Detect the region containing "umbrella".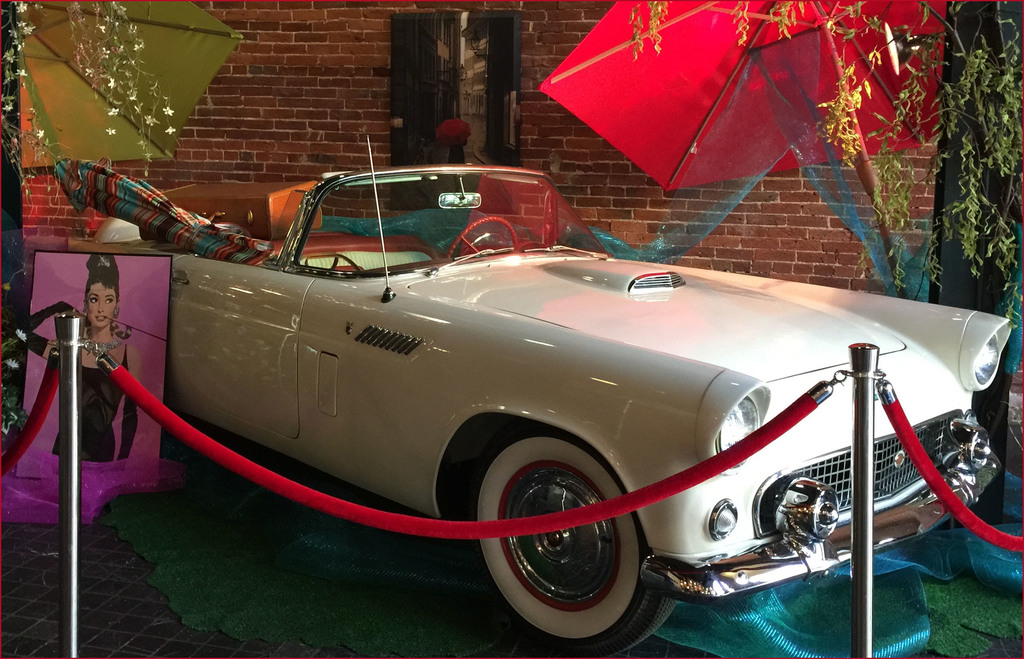
bbox(536, 0, 950, 192).
